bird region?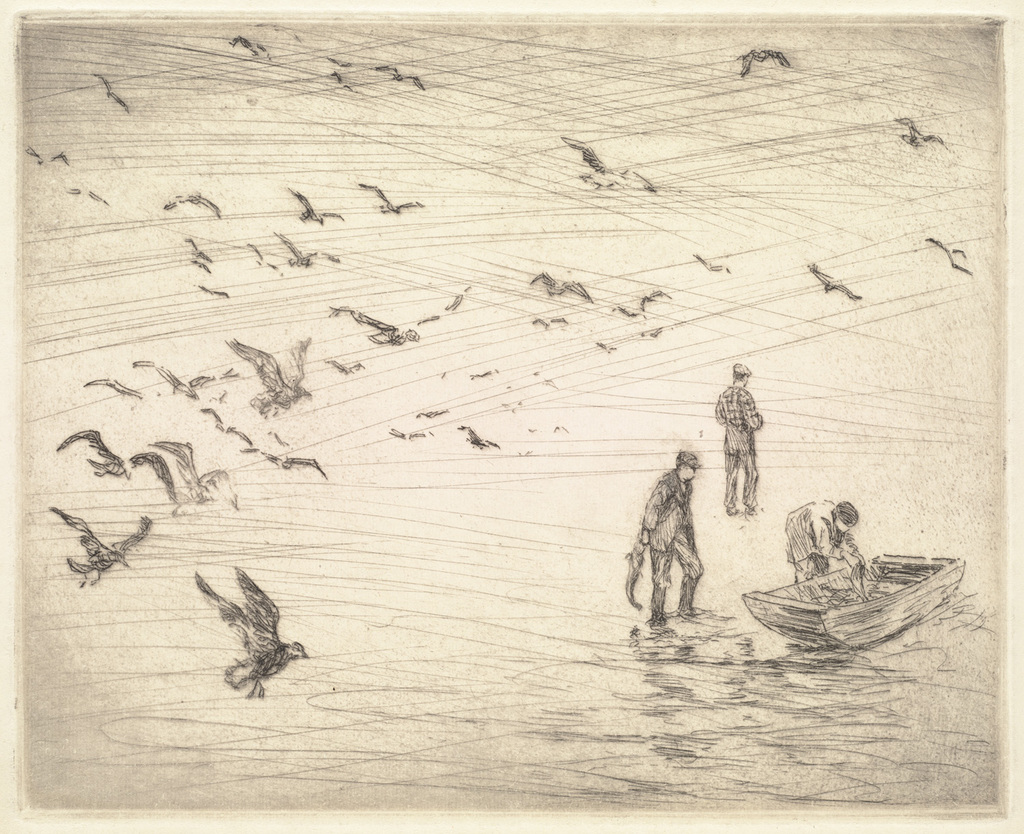
bbox=(191, 564, 307, 700)
